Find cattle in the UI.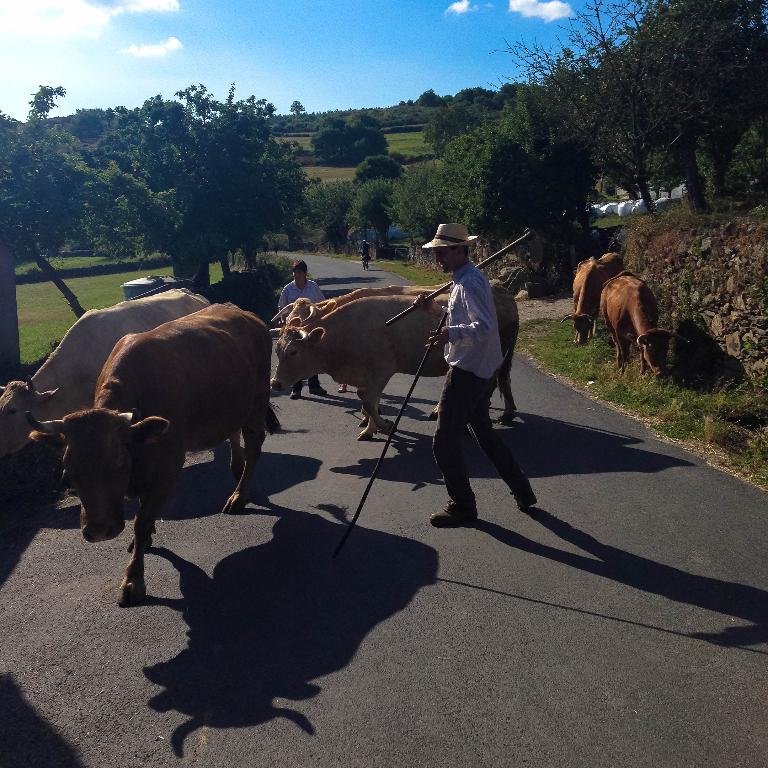
UI element at (264, 295, 520, 442).
